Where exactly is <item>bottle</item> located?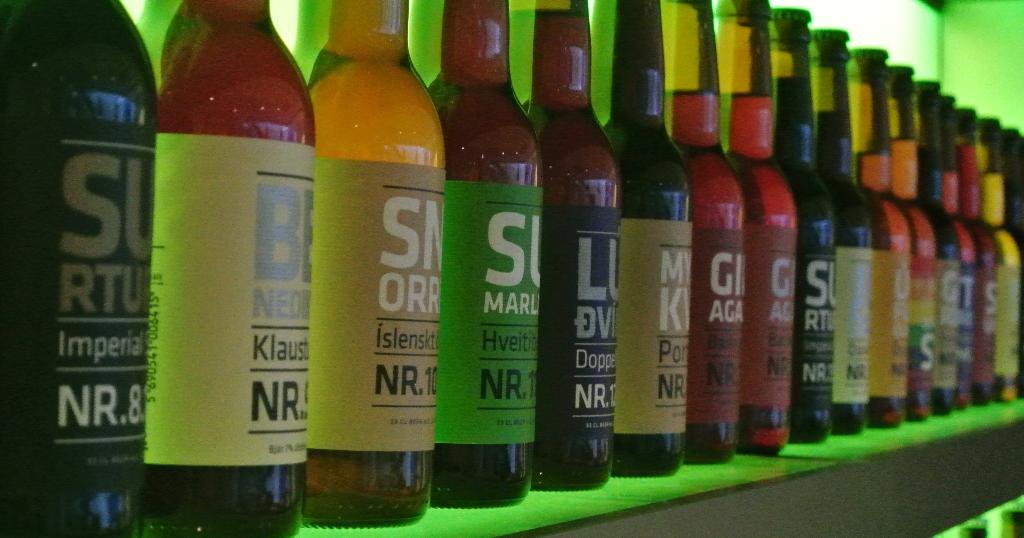
Its bounding box is bbox=[892, 63, 926, 431].
